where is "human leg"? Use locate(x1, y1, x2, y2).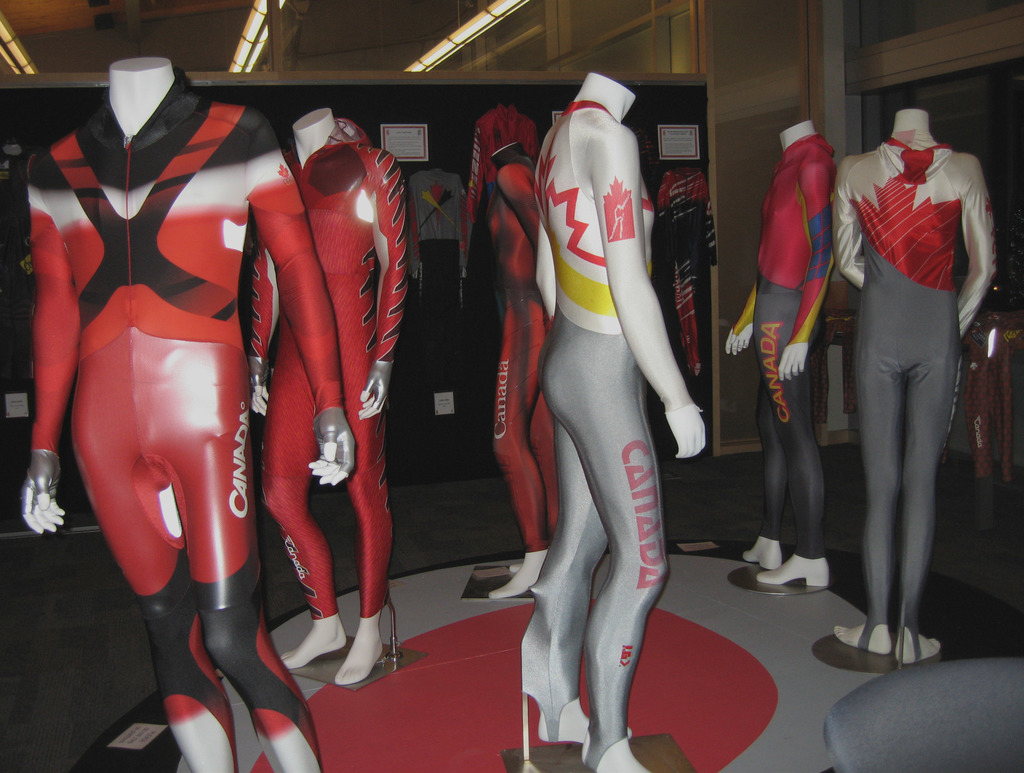
locate(518, 415, 610, 764).
